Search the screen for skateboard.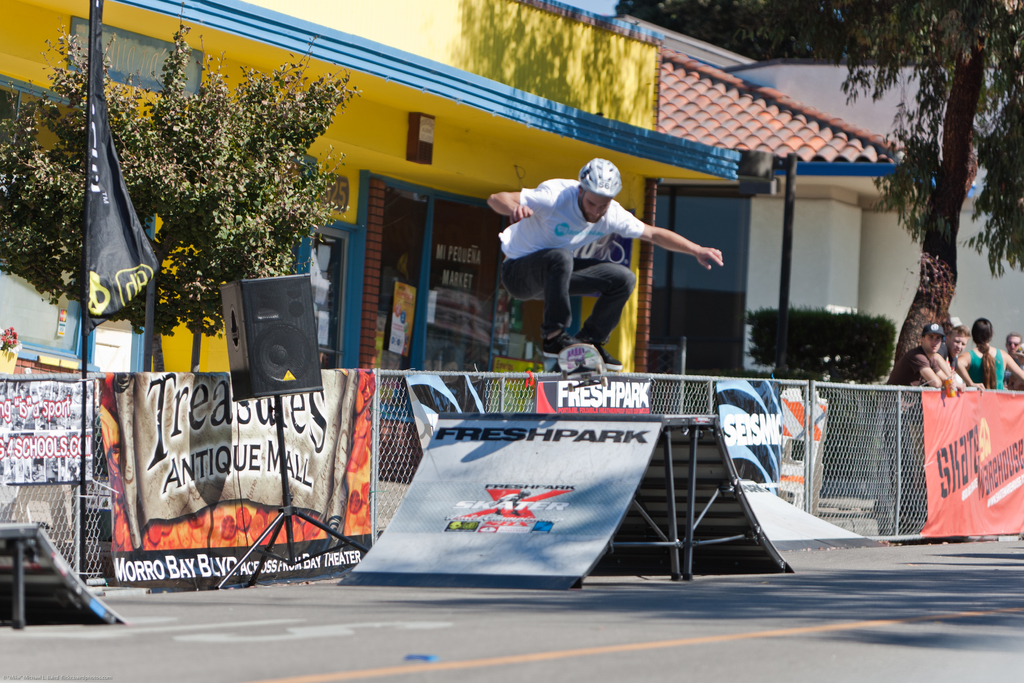
Found at 552, 340, 615, 395.
